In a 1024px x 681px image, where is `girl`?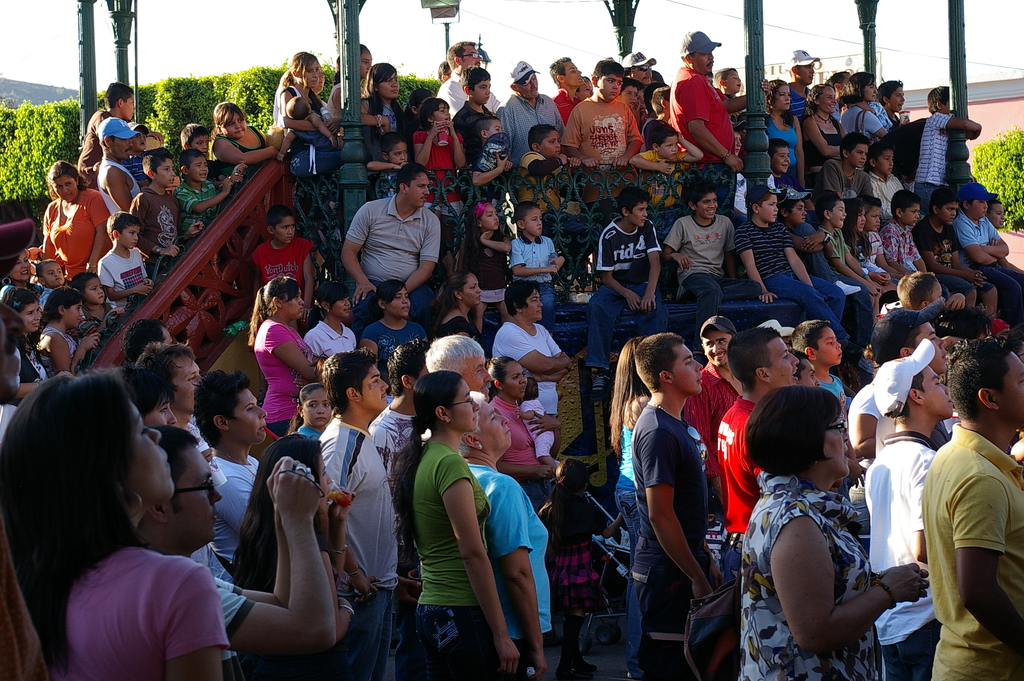
box=[471, 201, 510, 338].
